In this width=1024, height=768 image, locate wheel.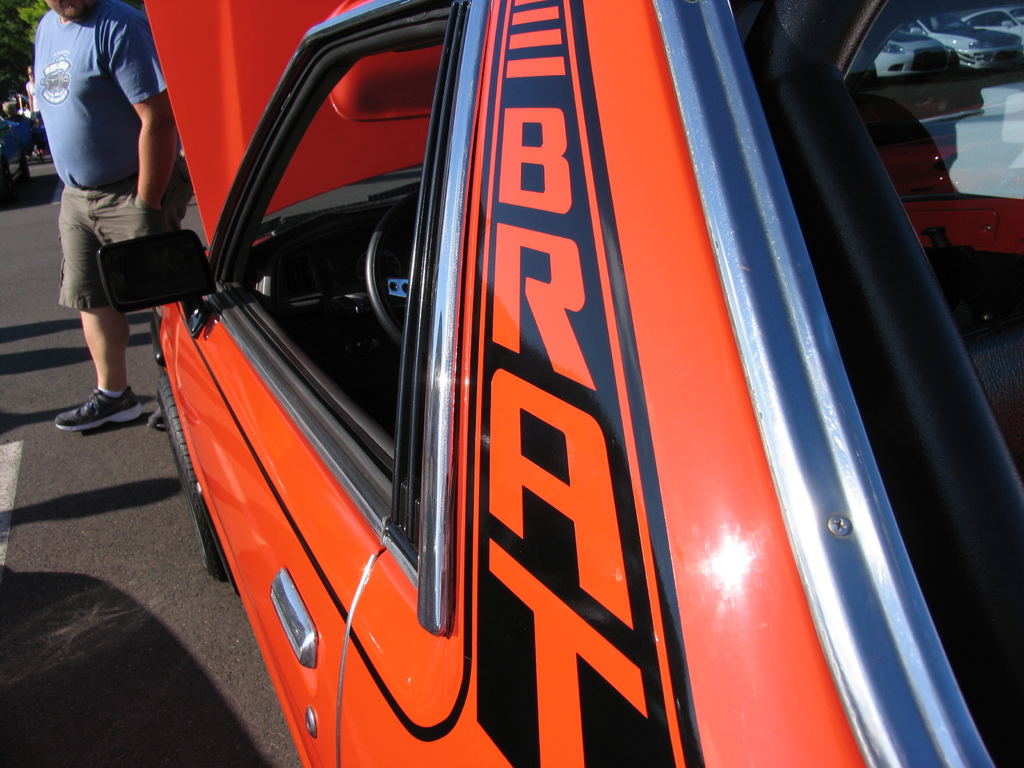
Bounding box: detection(158, 370, 231, 580).
